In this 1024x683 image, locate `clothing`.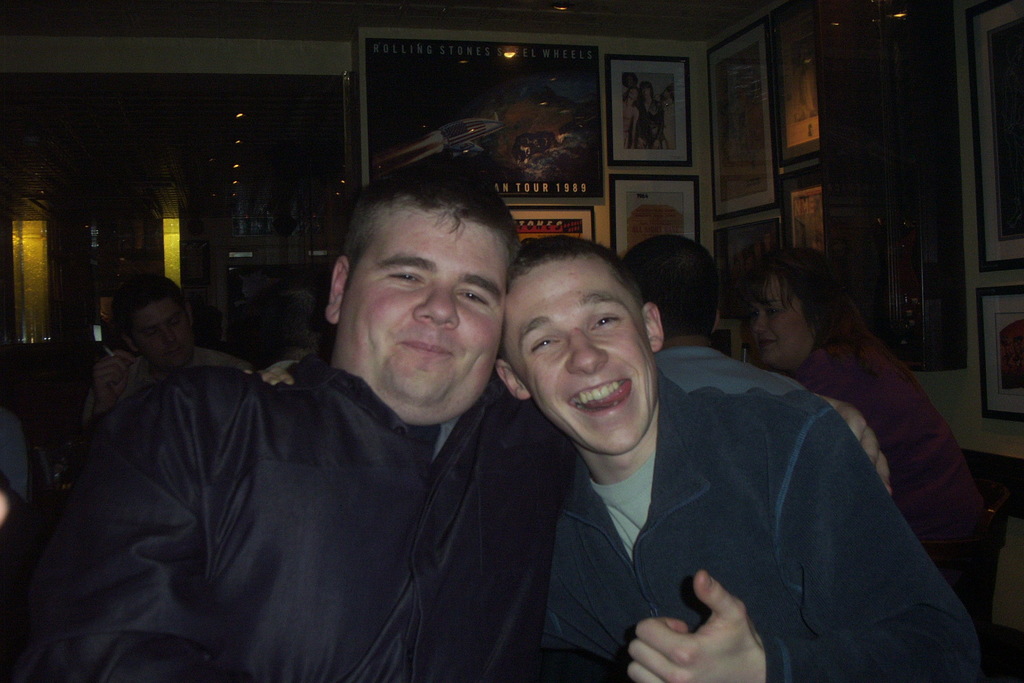
Bounding box: locate(20, 357, 581, 682).
